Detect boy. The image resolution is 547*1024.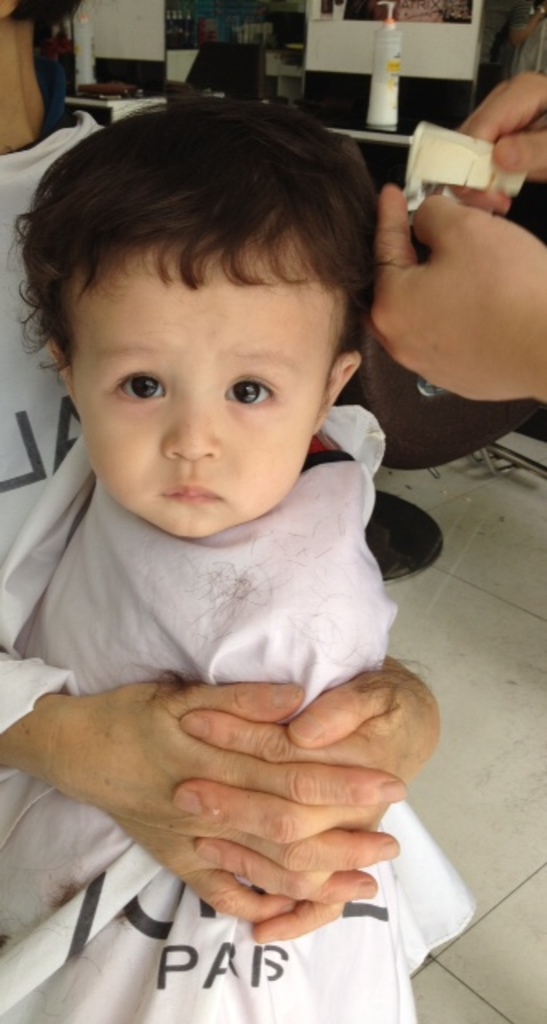
0, 88, 409, 1022.
